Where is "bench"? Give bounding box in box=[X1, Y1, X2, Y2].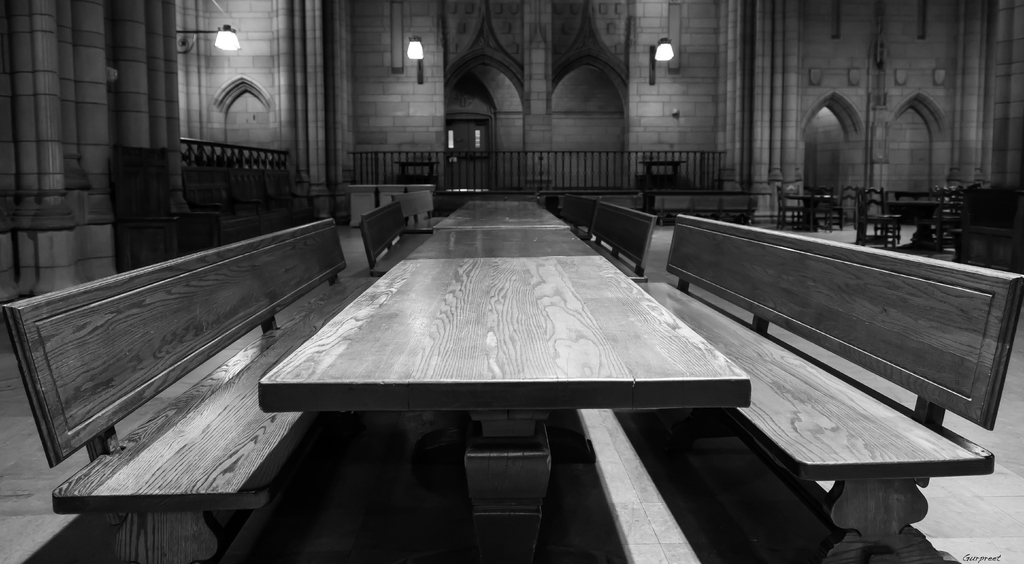
box=[621, 204, 1023, 563].
